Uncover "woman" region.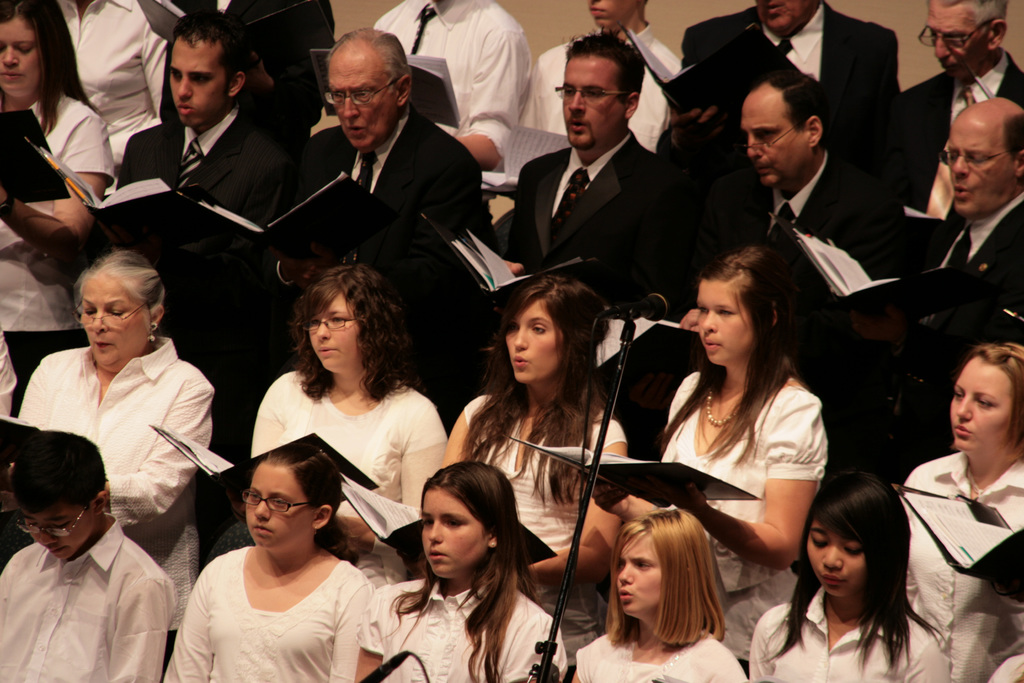
Uncovered: locate(588, 239, 833, 678).
